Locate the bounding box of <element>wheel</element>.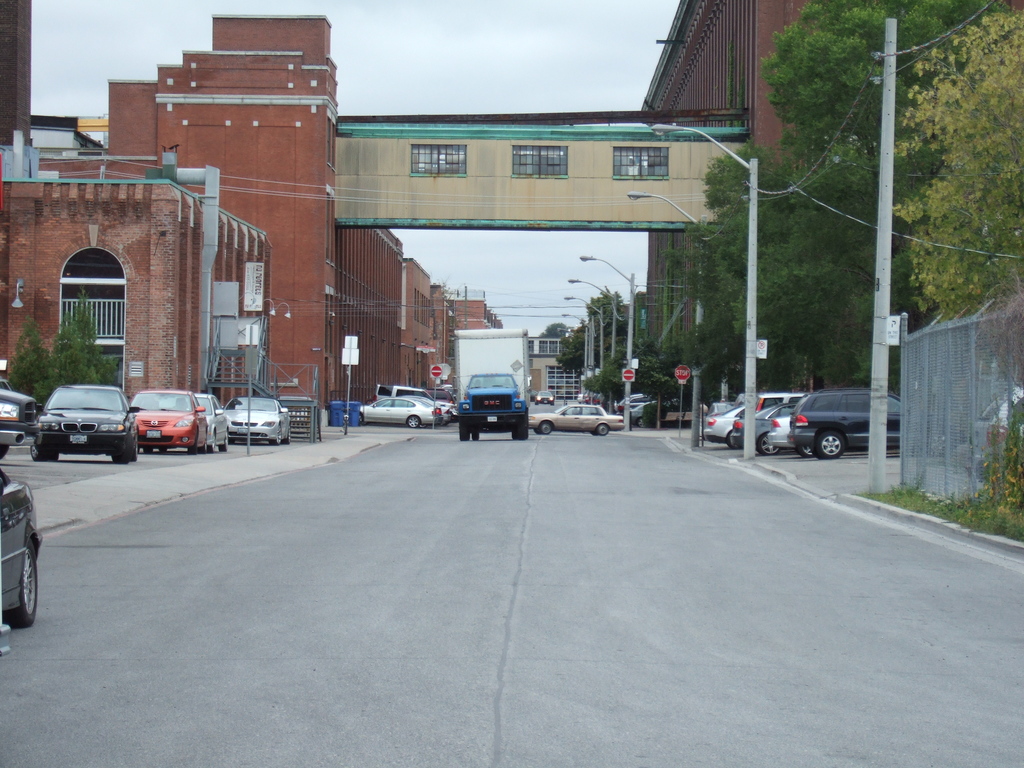
Bounding box: BBox(0, 444, 9, 459).
